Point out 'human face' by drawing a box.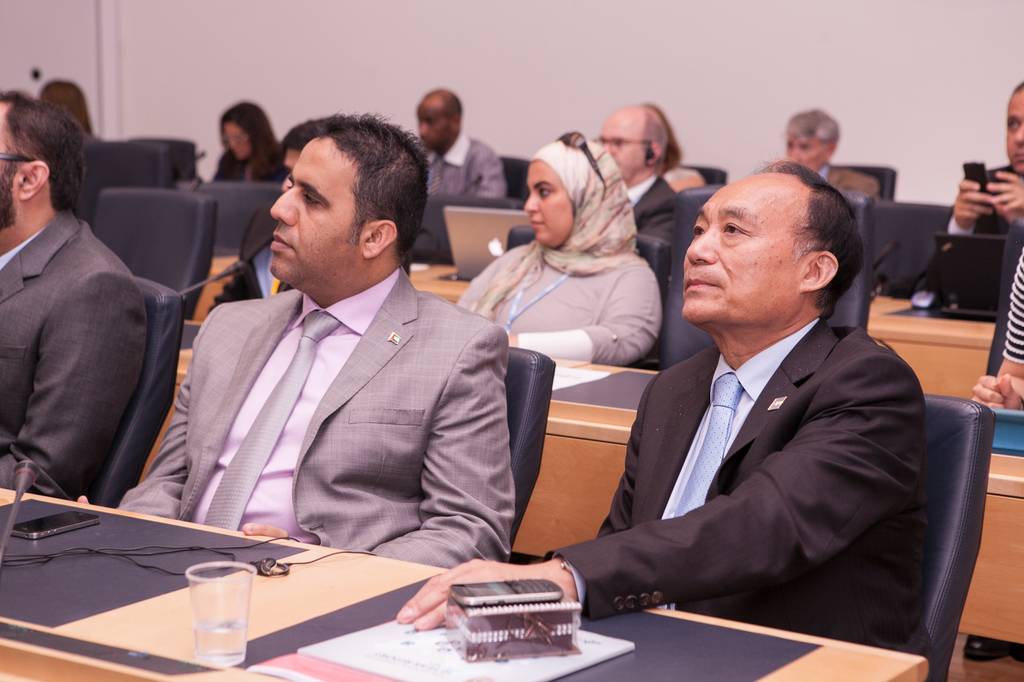
BBox(416, 102, 454, 154).
